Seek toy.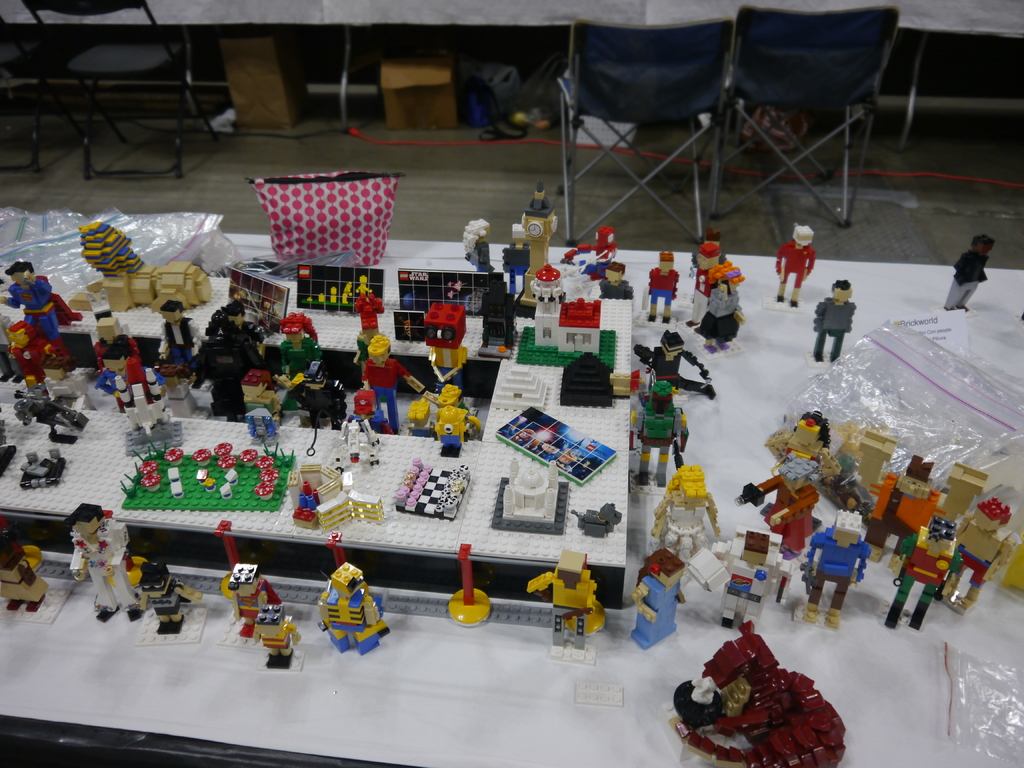
region(687, 243, 725, 310).
